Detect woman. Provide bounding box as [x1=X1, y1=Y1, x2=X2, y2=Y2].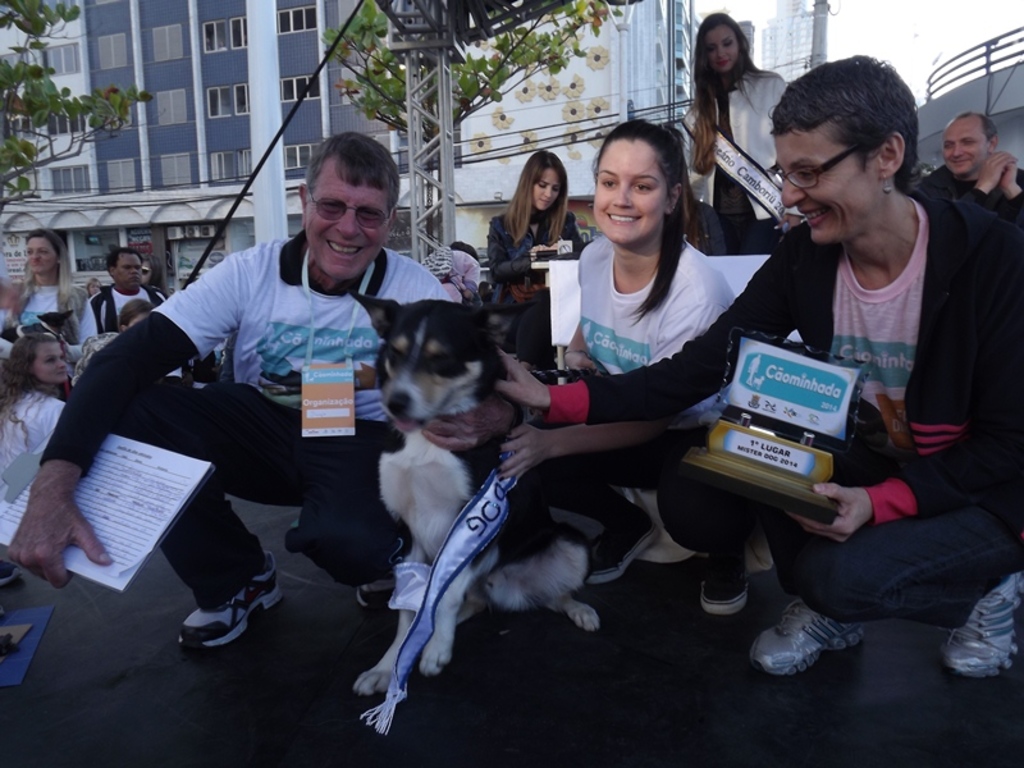
[x1=486, y1=147, x2=588, y2=310].
